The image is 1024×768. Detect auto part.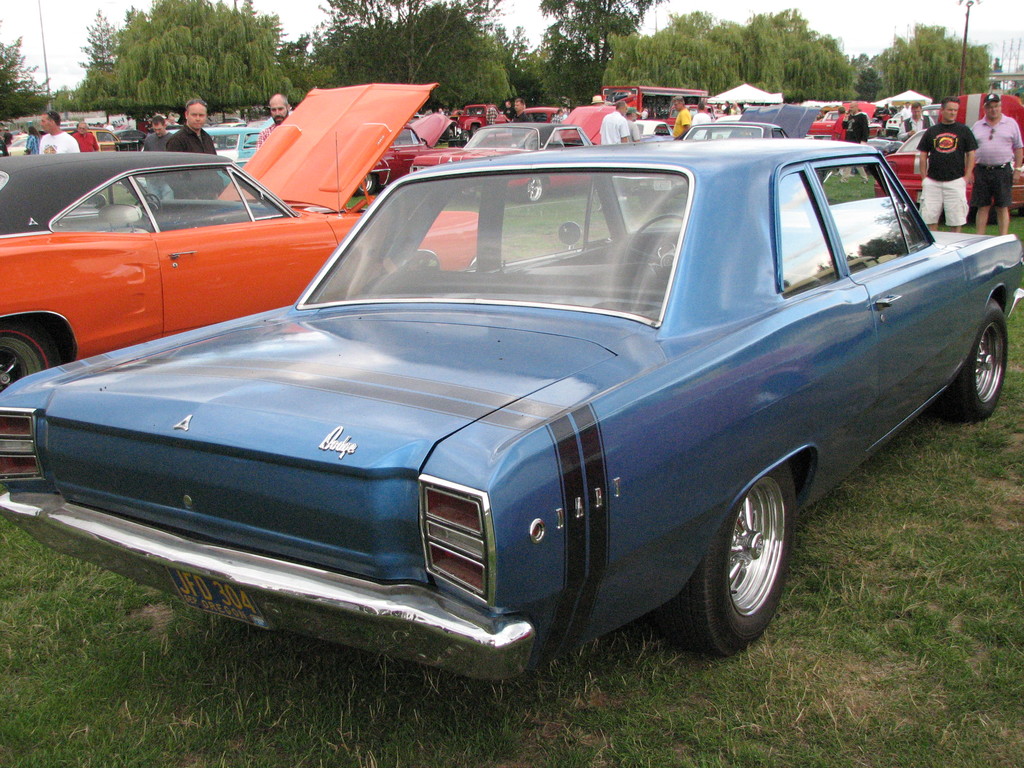
Detection: <region>233, 178, 295, 233</region>.
